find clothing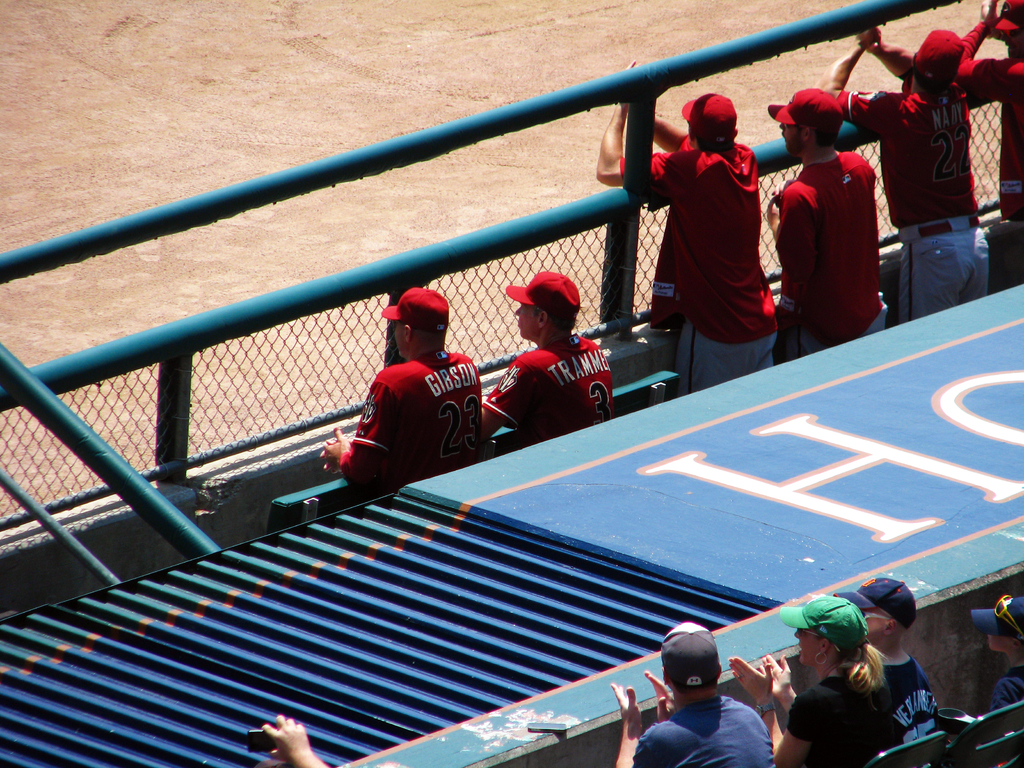
953:15:1022:224
